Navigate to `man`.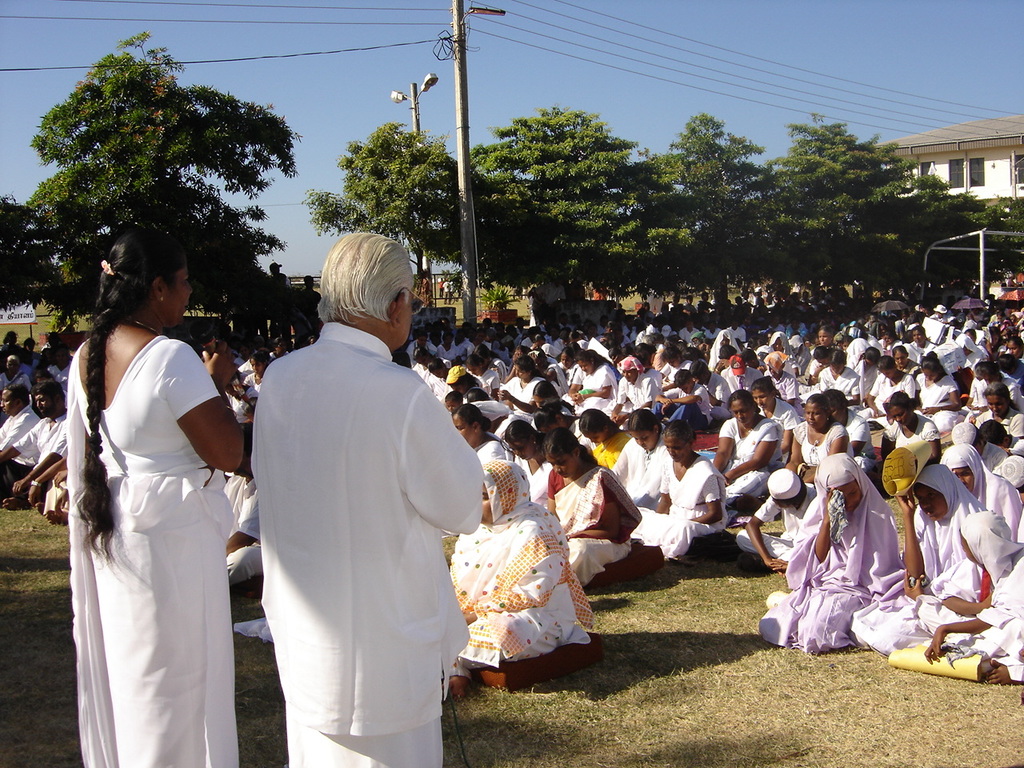
Navigation target: detection(0, 380, 82, 510).
